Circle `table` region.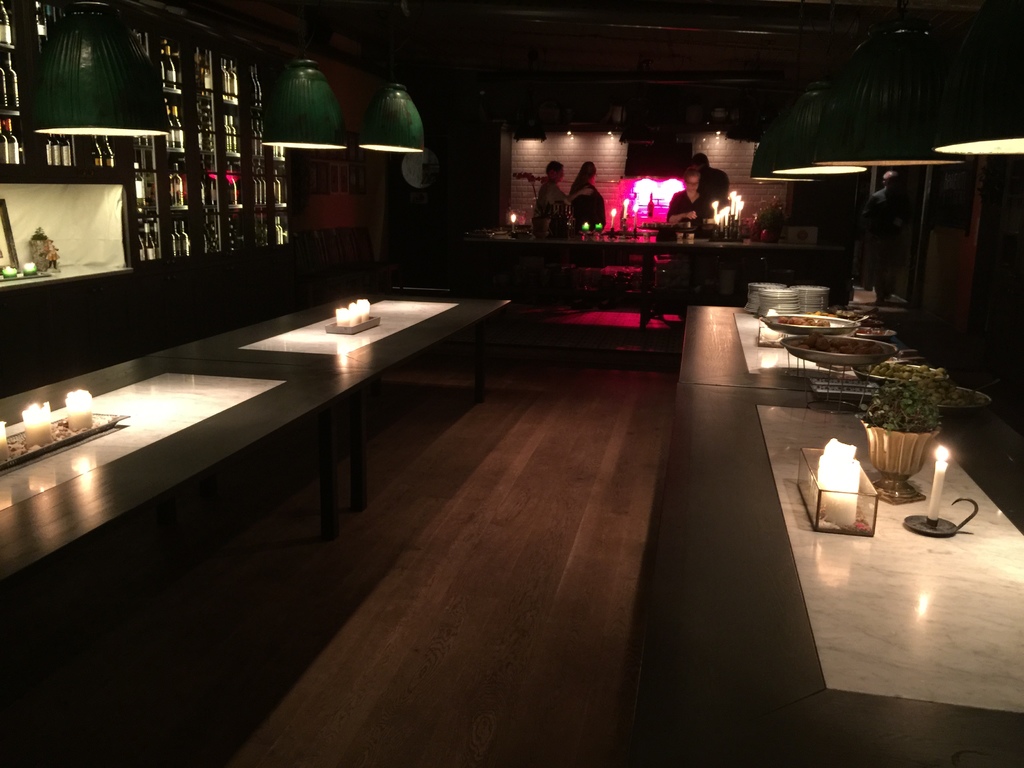
Region: 1/278/522/589.
